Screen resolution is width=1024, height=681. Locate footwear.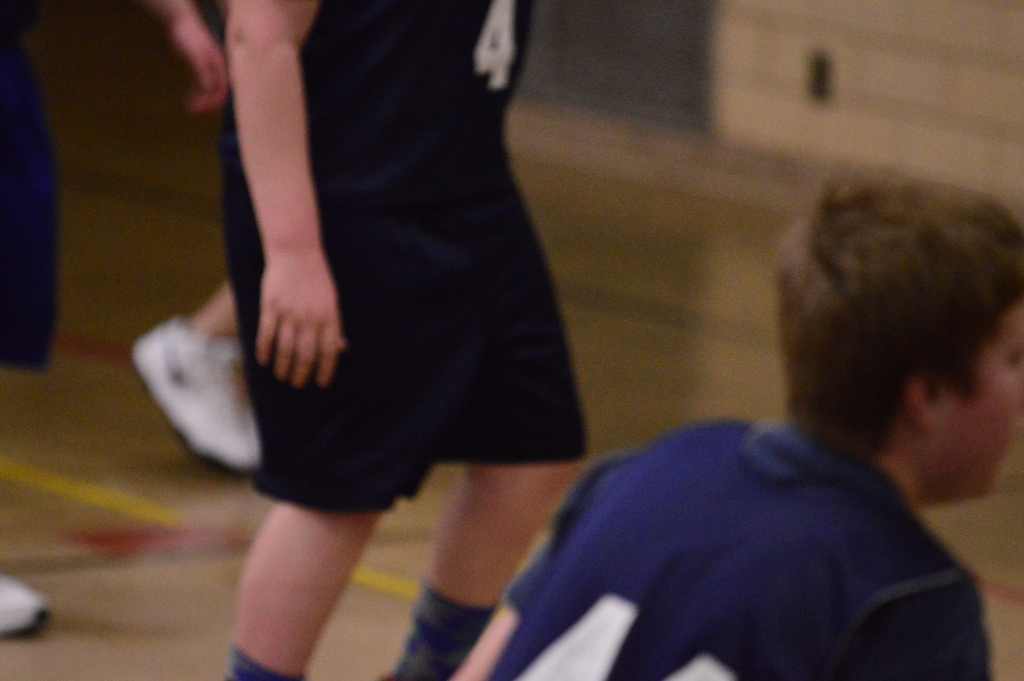
box(0, 573, 42, 629).
